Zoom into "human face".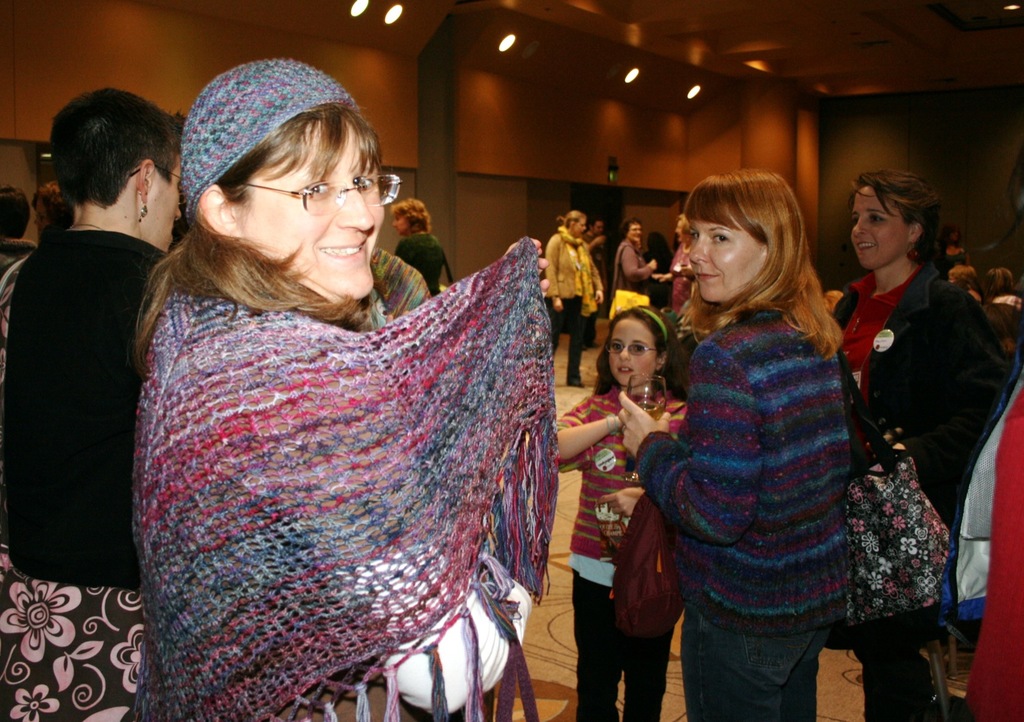
Zoom target: box(235, 117, 388, 298).
